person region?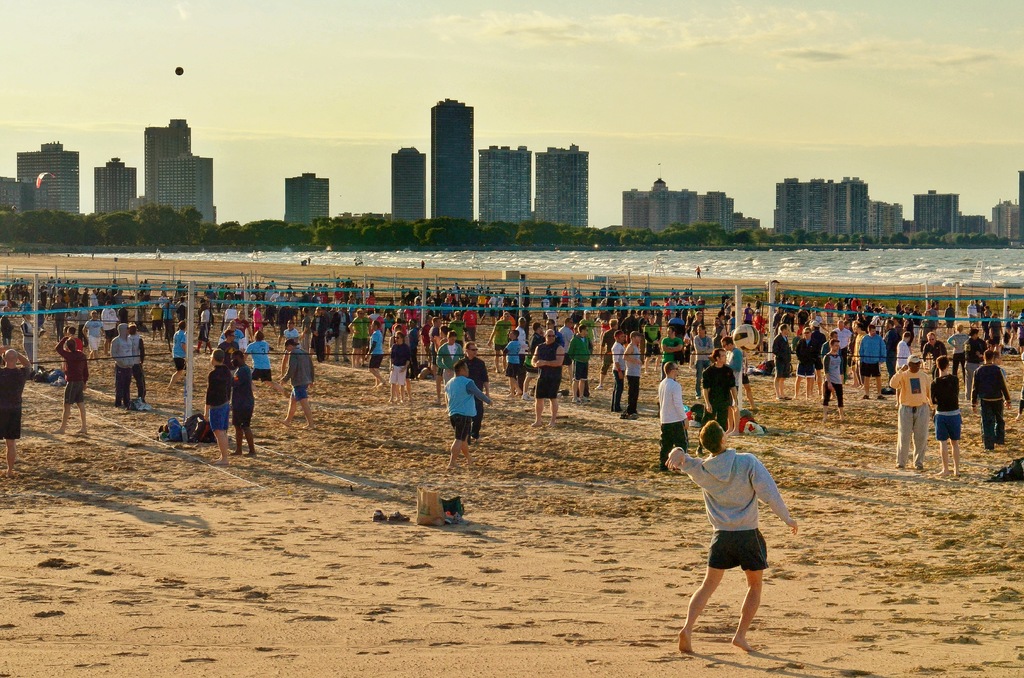
<bbox>312, 309, 323, 359</bbox>
